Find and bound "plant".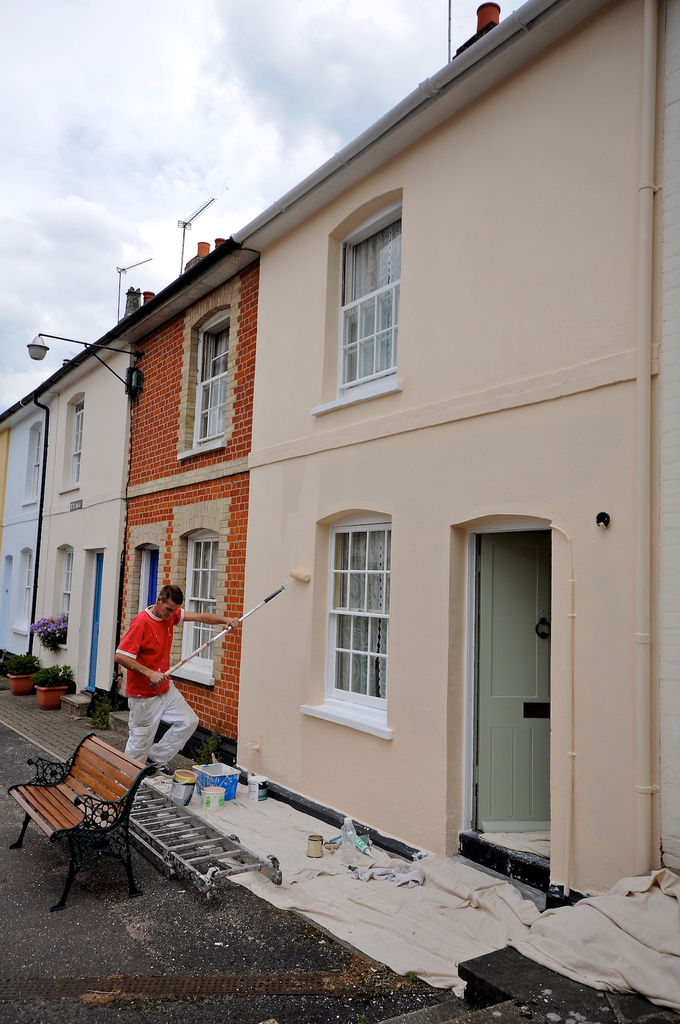
Bound: [7,648,42,676].
